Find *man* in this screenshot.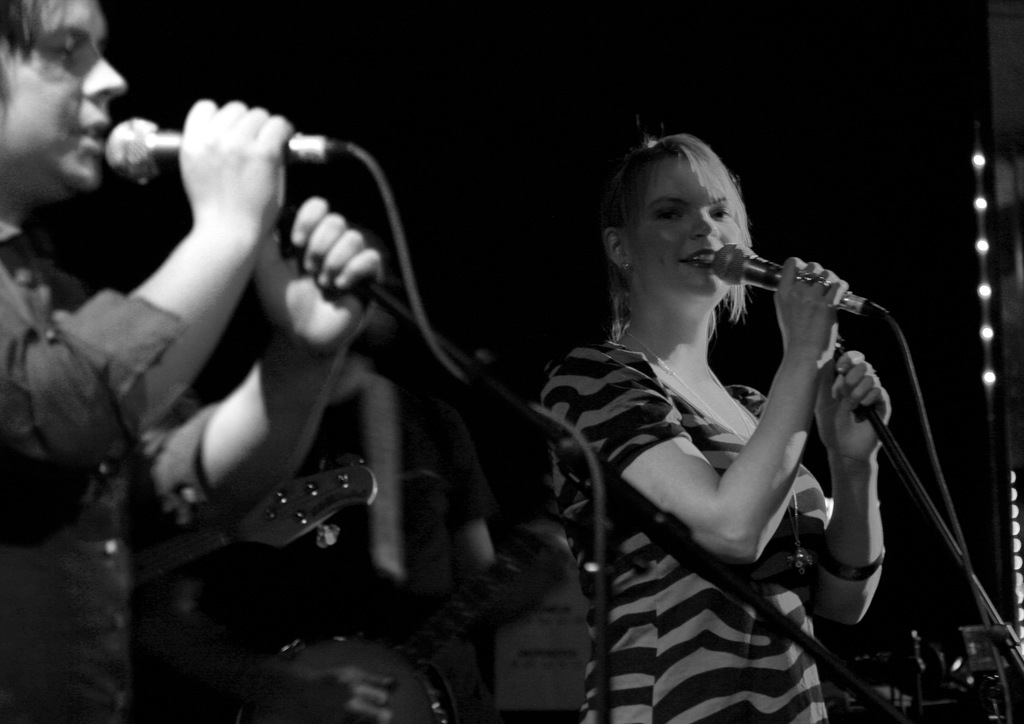
The bounding box for *man* is bbox=(0, 0, 380, 723).
